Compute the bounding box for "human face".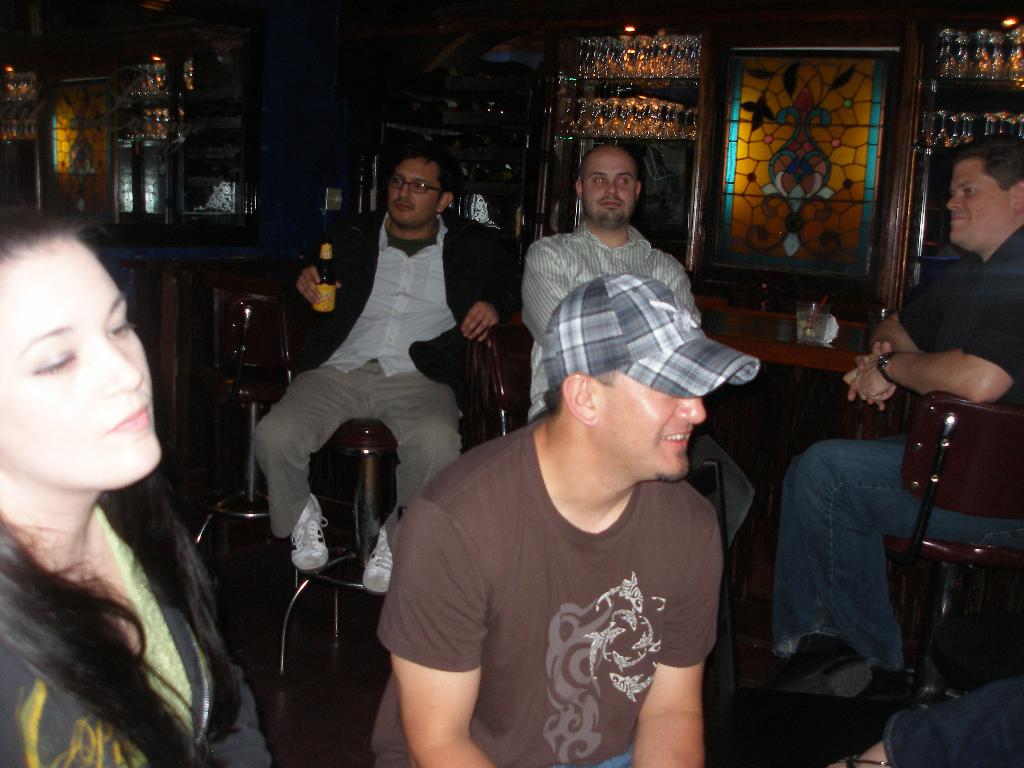
bbox=[388, 151, 443, 228].
